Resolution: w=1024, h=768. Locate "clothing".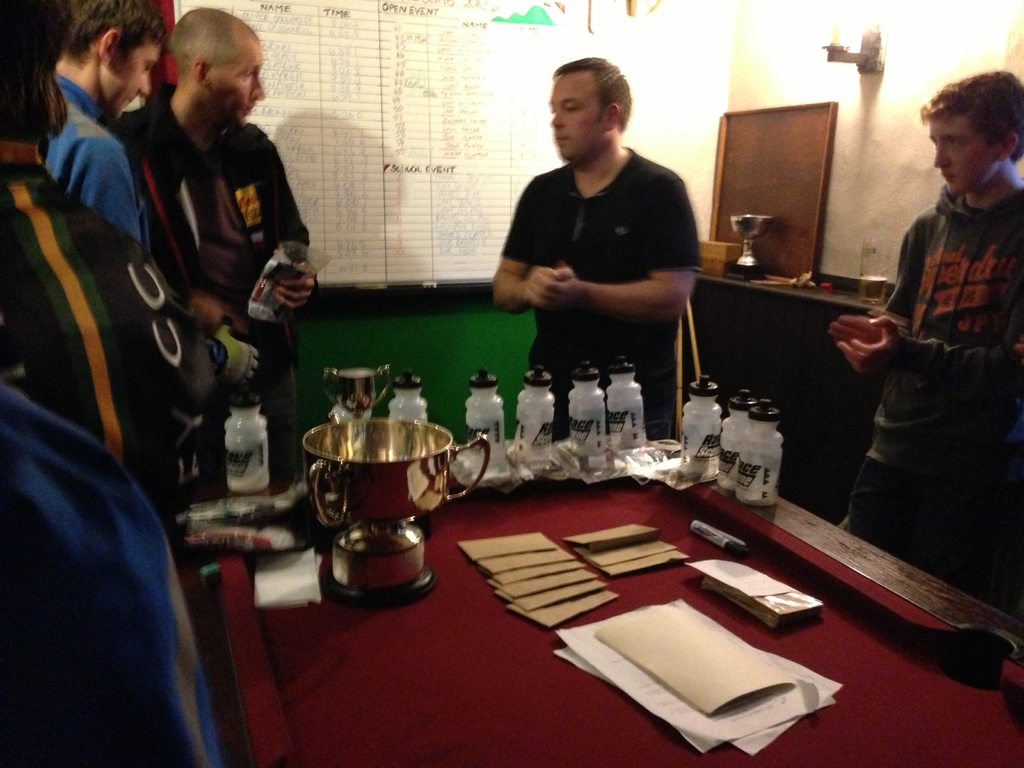
(x1=118, y1=76, x2=305, y2=482).
